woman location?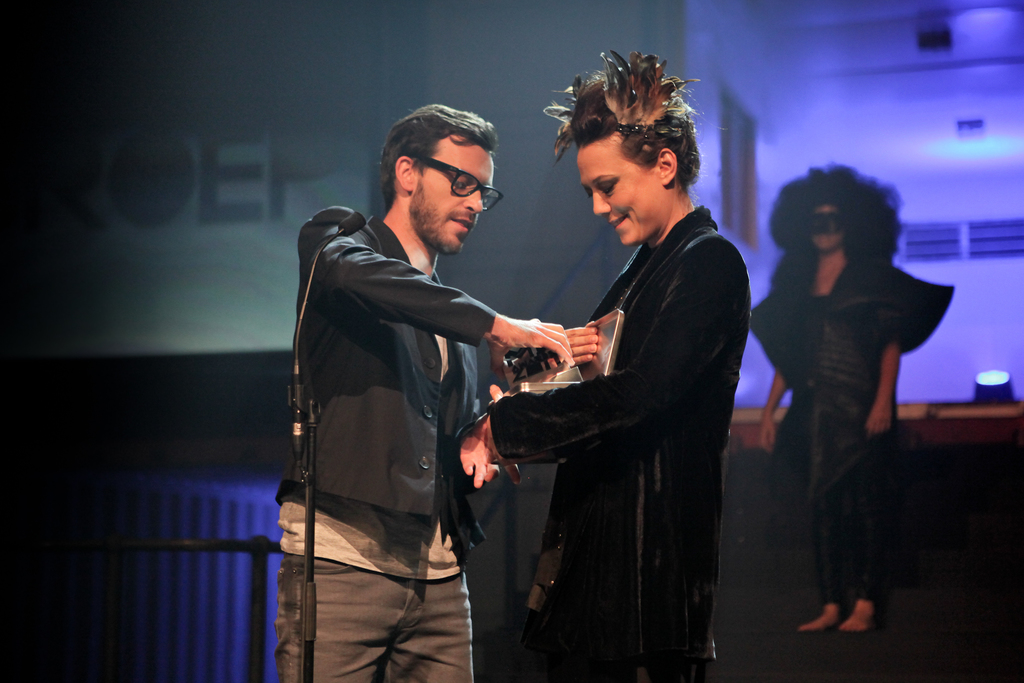
x1=501, y1=88, x2=748, y2=682
